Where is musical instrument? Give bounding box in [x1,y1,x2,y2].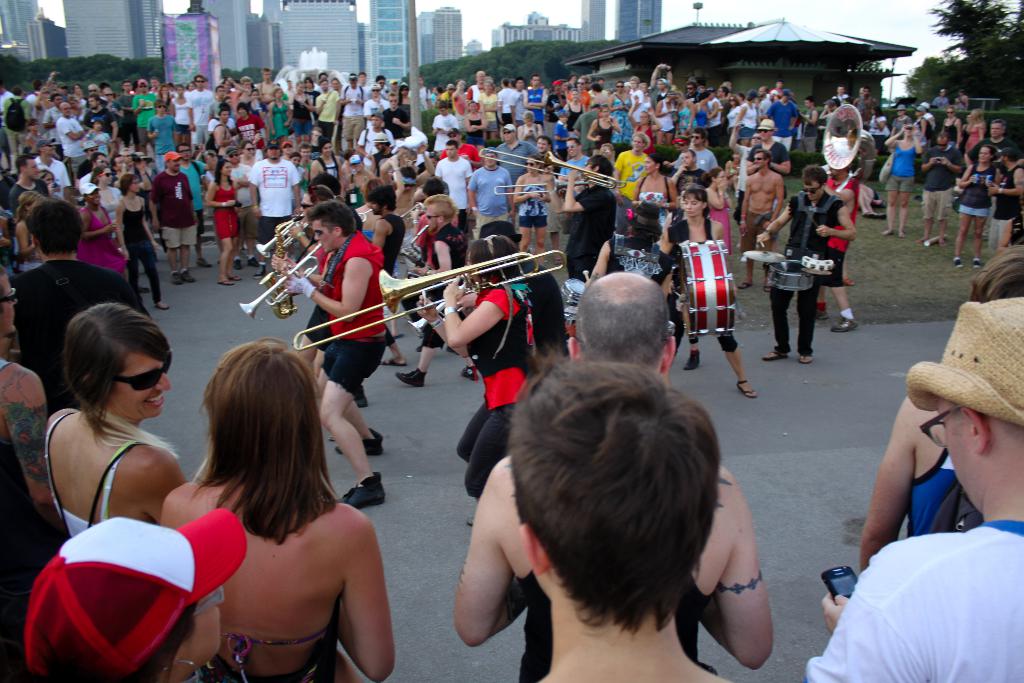
[759,259,809,289].
